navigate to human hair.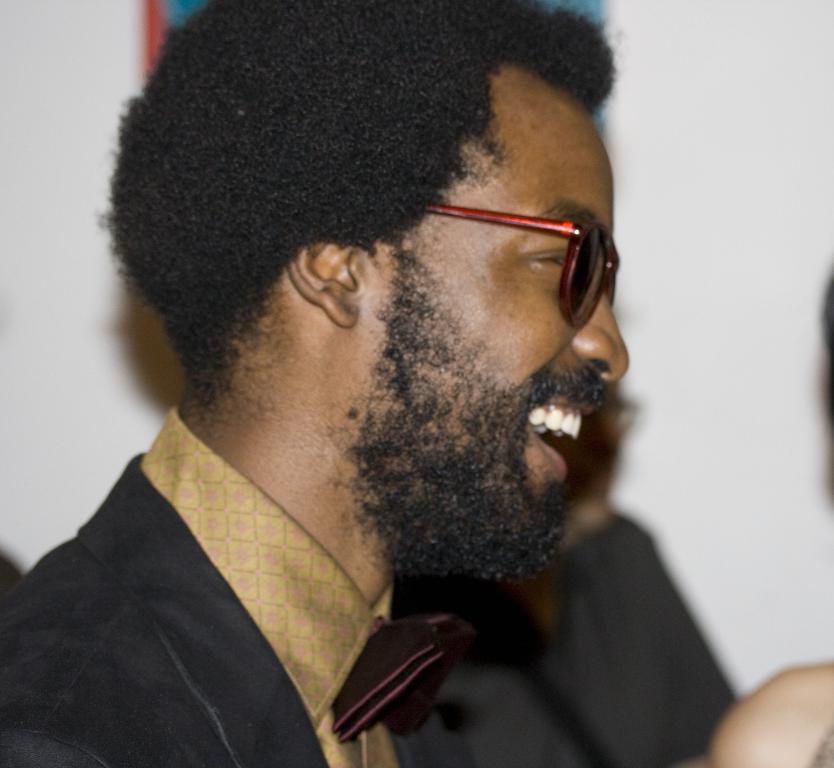
Navigation target: [103,27,600,384].
